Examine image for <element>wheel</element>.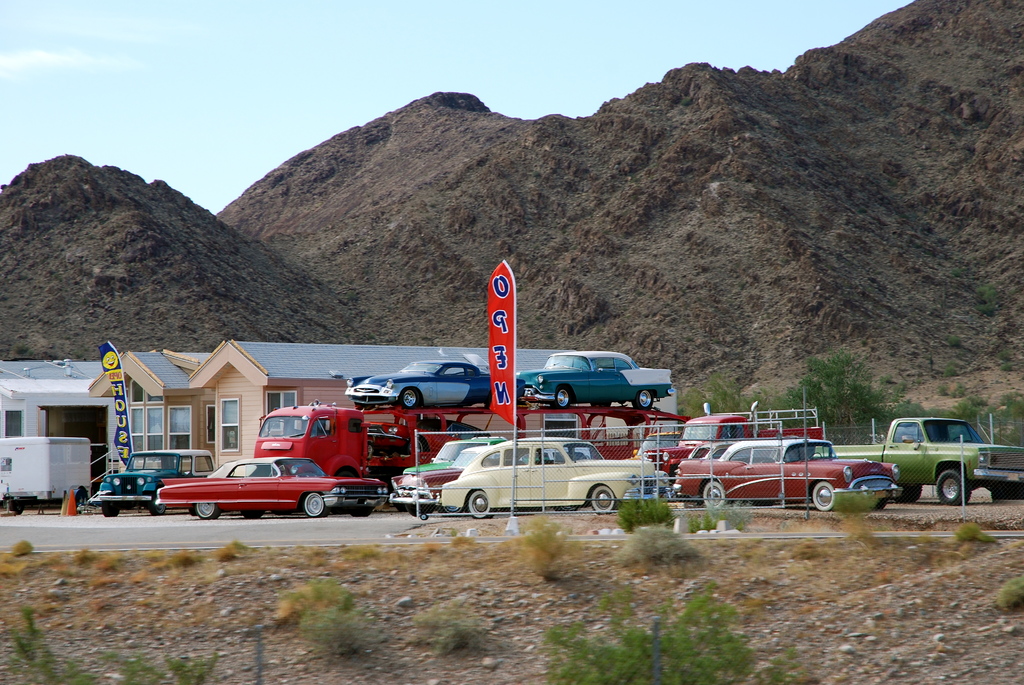
Examination result: <bbox>895, 488, 921, 503</bbox>.
